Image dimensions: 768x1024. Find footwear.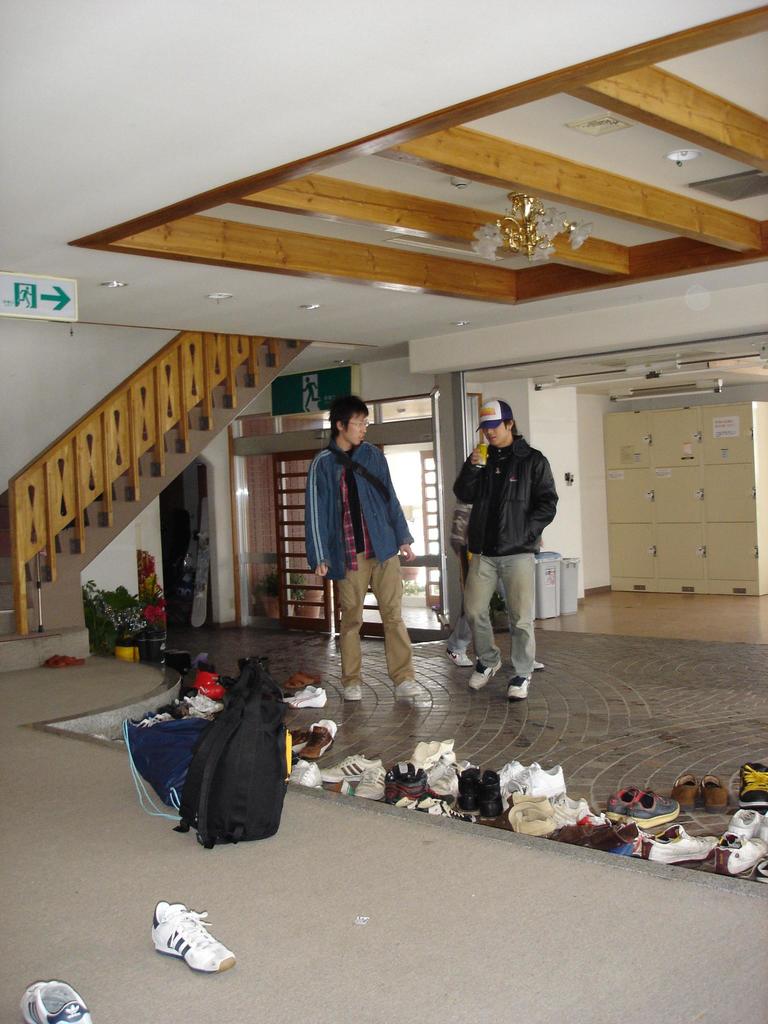
{"x1": 480, "y1": 764, "x2": 506, "y2": 828}.
